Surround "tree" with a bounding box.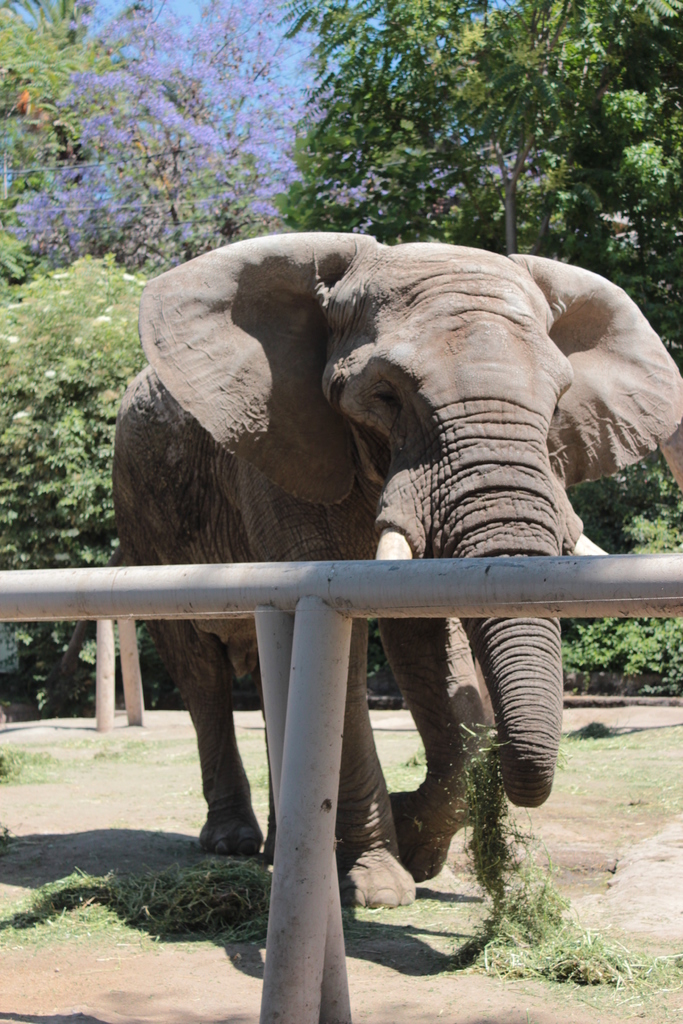
[266,0,682,257].
